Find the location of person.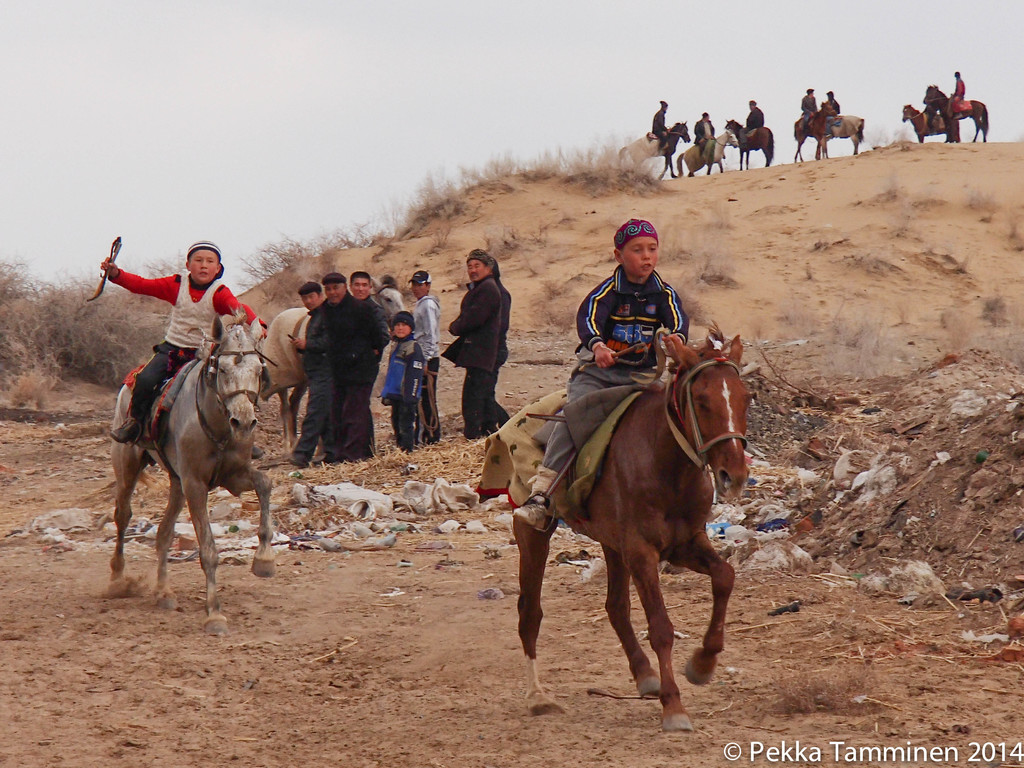
Location: (left=292, top=278, right=335, bottom=468).
